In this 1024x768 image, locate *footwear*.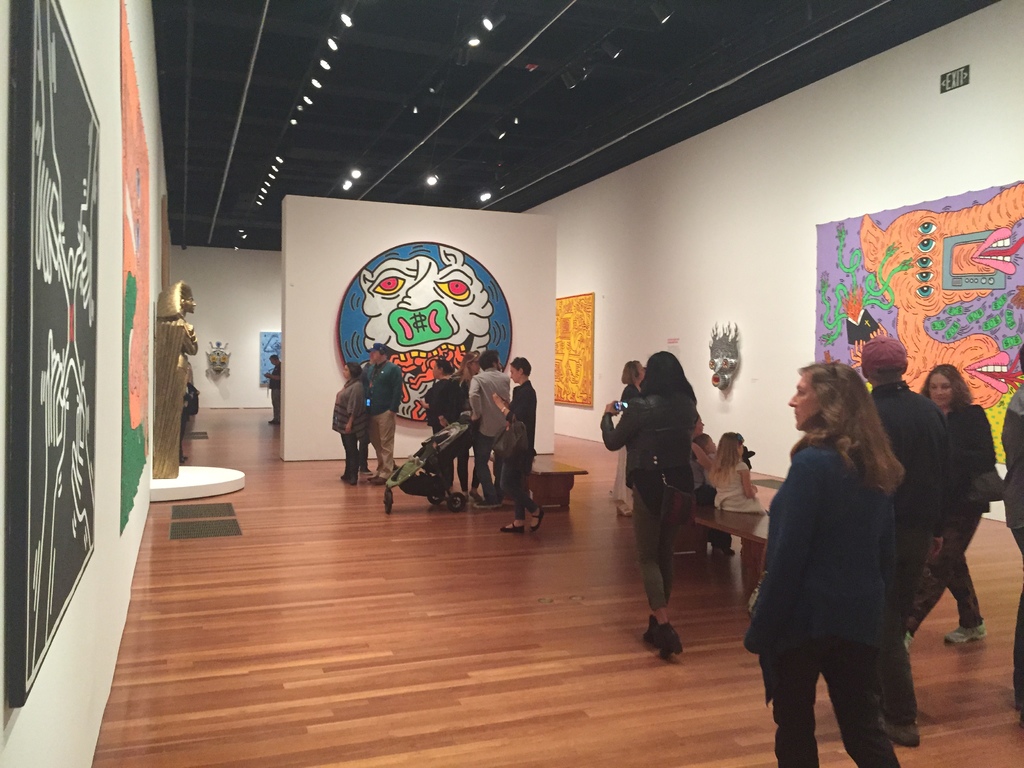
Bounding box: left=530, top=504, right=546, bottom=537.
